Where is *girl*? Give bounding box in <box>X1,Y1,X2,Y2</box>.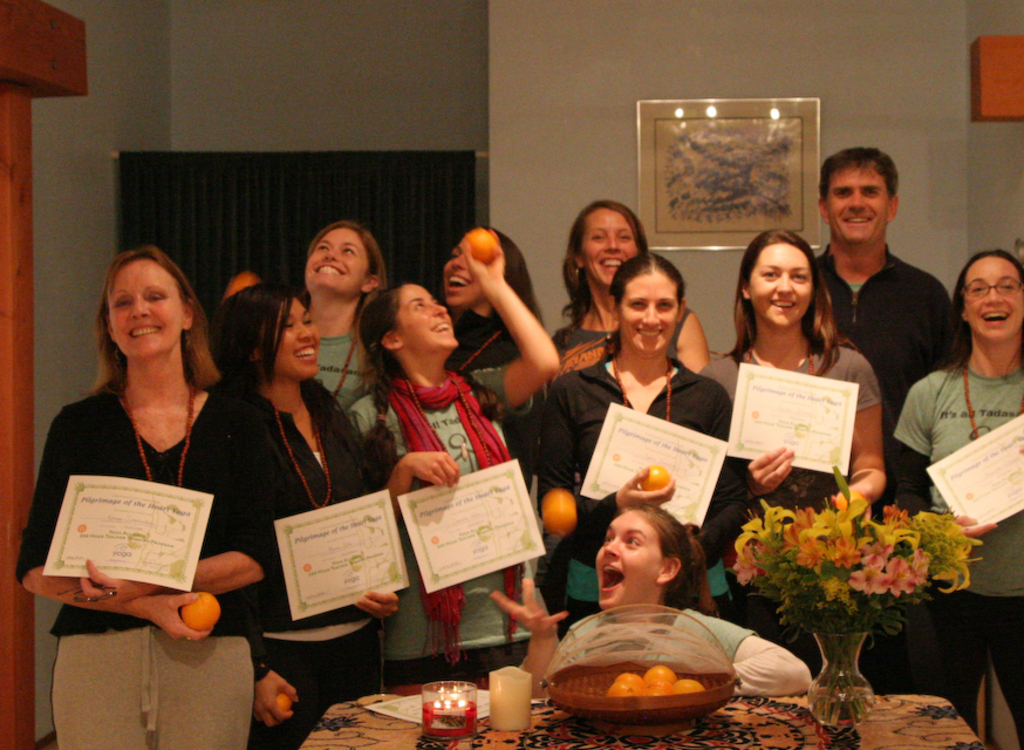
<box>487,505,812,695</box>.
